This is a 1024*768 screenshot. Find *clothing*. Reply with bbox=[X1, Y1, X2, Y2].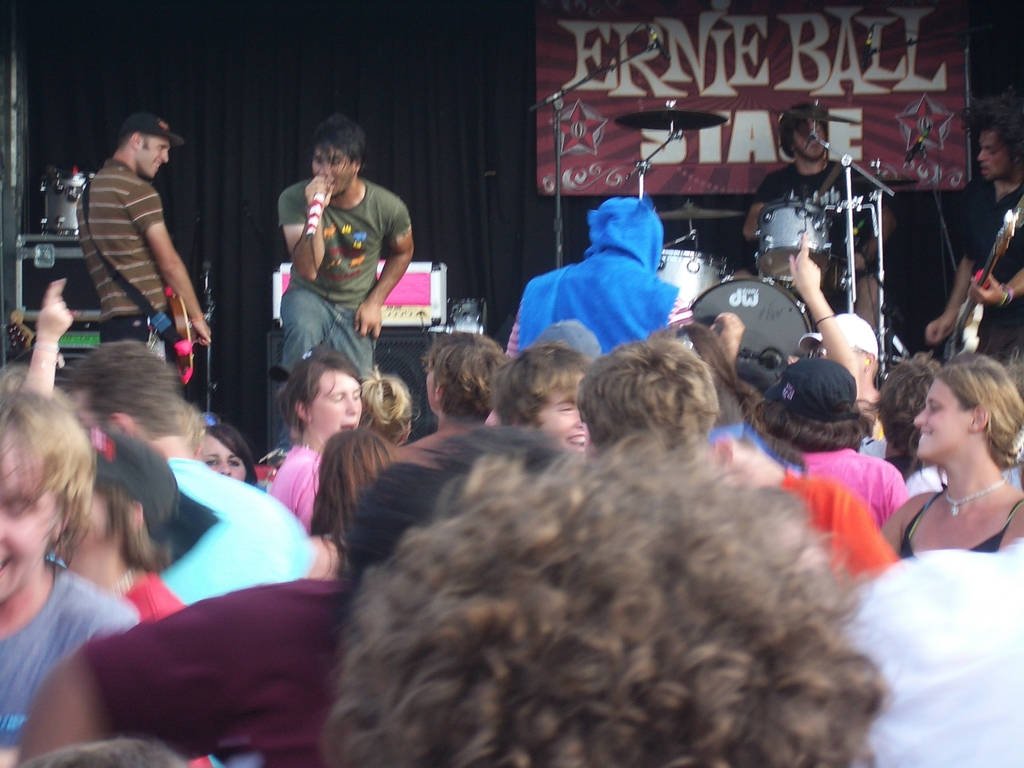
bbox=[120, 447, 326, 586].
